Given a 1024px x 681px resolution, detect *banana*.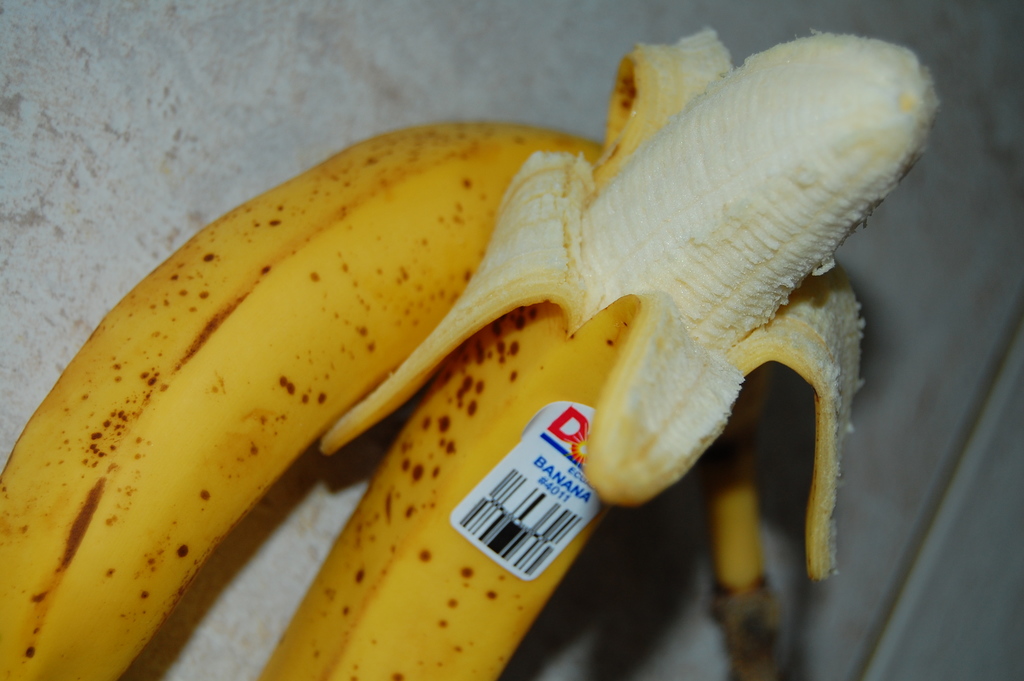
pyautogui.locateOnScreen(246, 21, 950, 676).
